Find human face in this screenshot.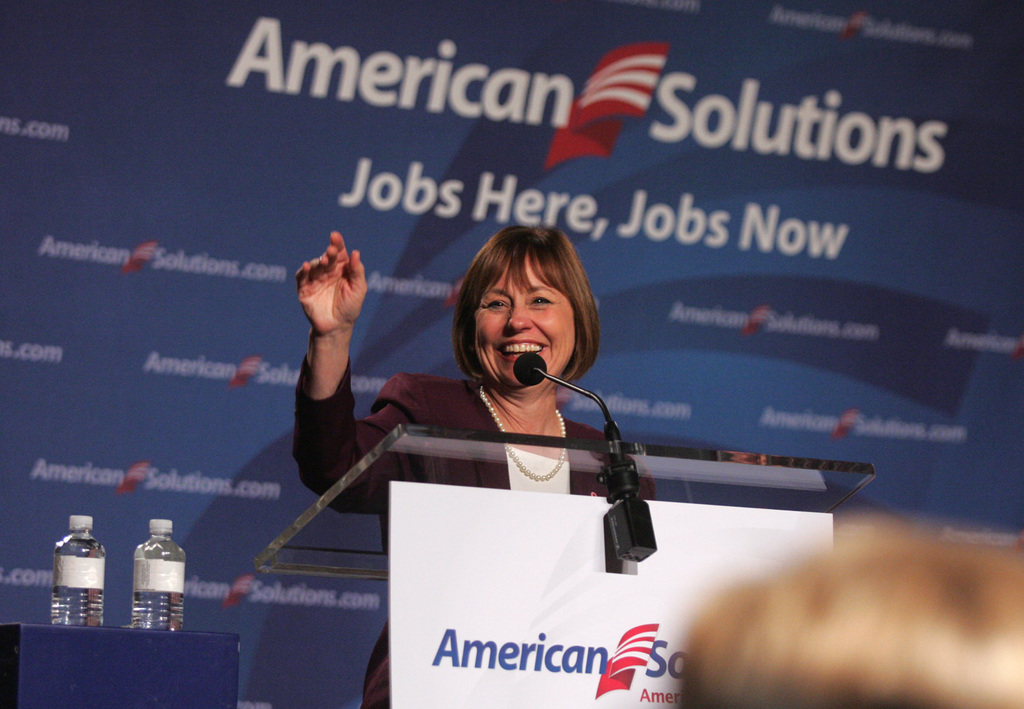
The bounding box for human face is <bbox>476, 247, 578, 402</bbox>.
